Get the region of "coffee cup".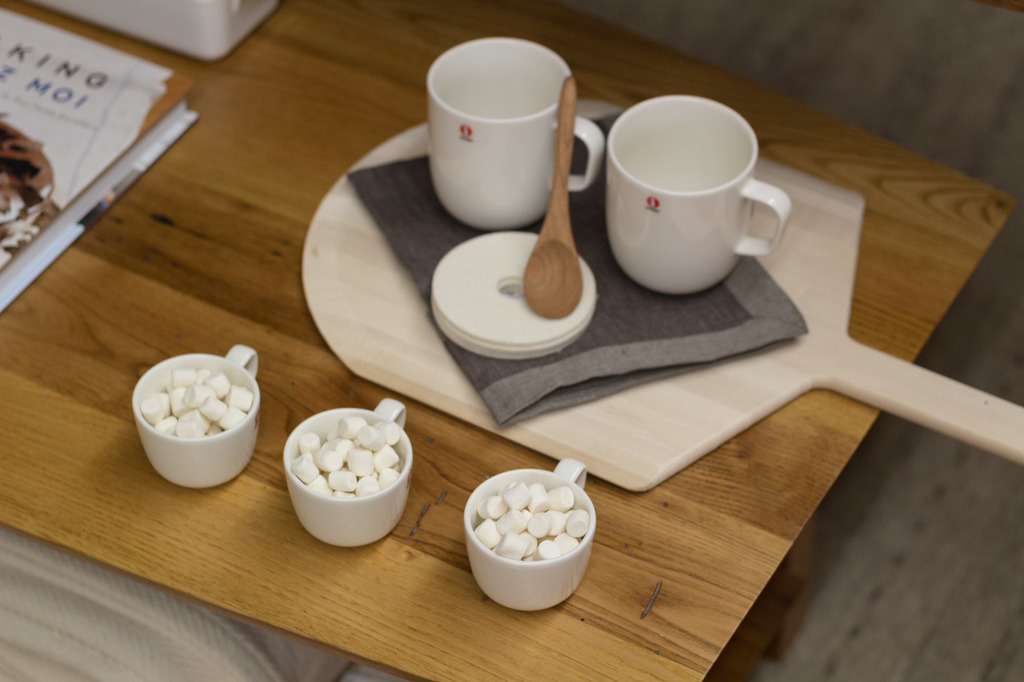
rect(458, 457, 595, 614).
